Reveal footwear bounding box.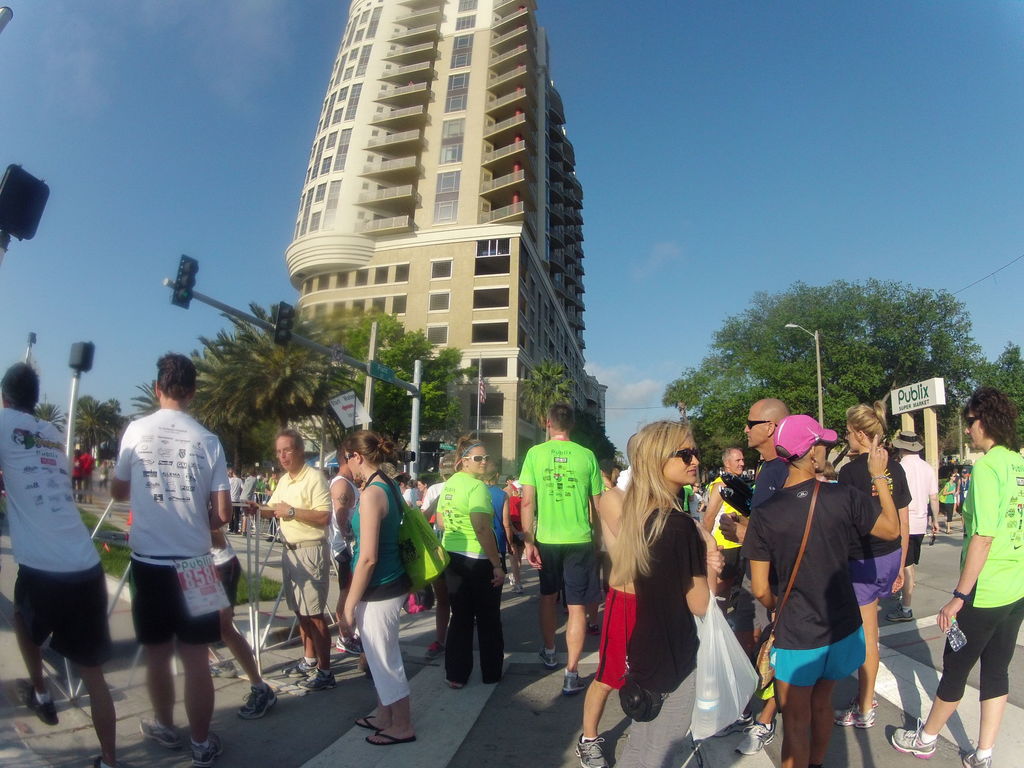
Revealed: rect(563, 673, 588, 696).
